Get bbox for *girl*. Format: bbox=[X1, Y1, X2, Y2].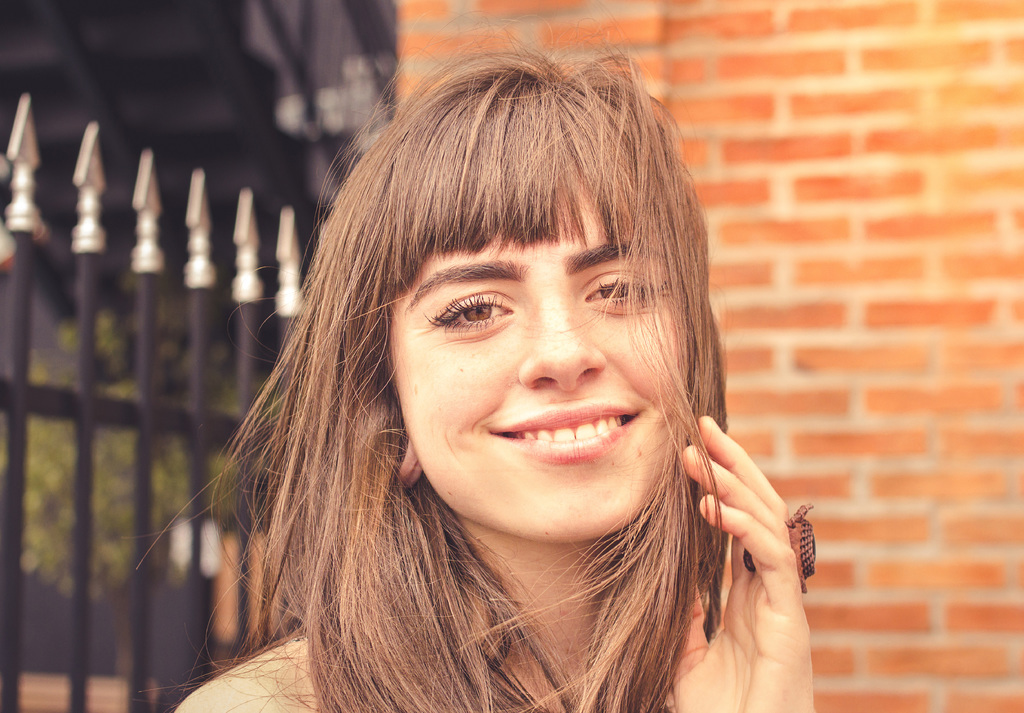
bbox=[116, 13, 817, 712].
